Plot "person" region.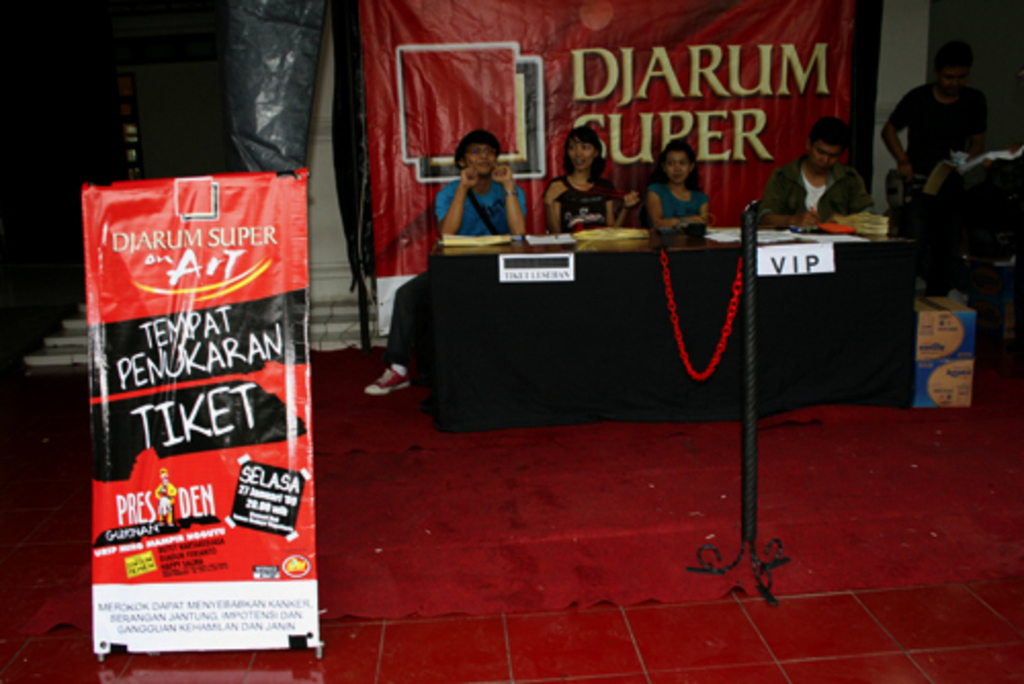
Plotted at (754,115,870,229).
